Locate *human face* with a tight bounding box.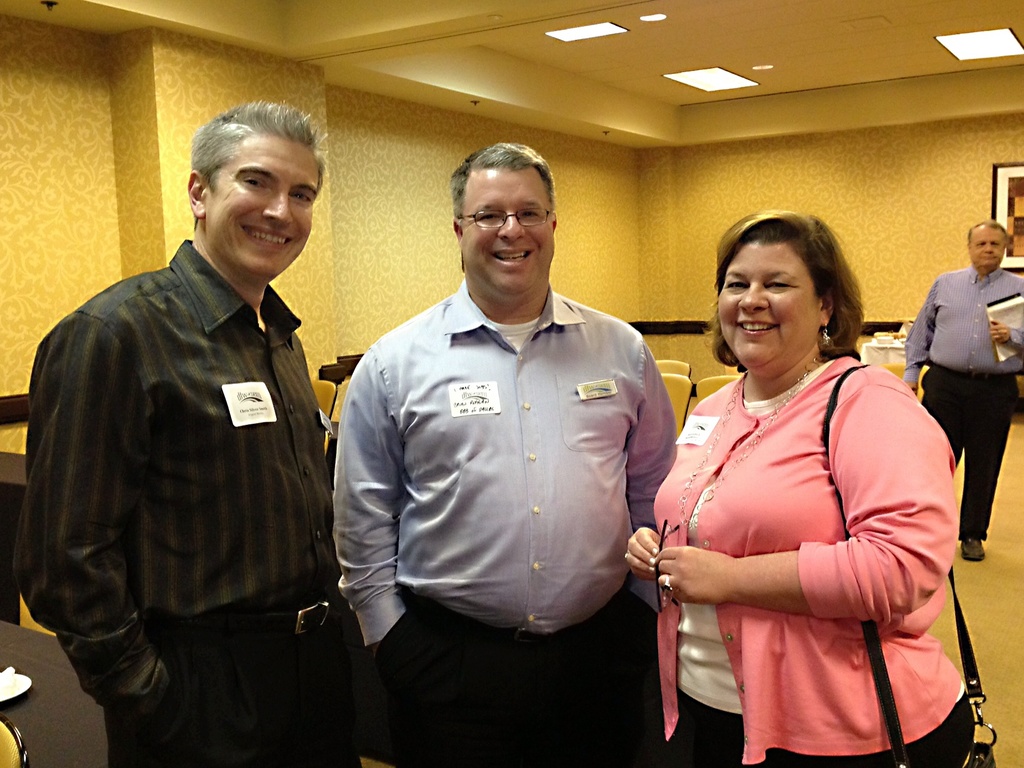
x1=199 y1=136 x2=314 y2=275.
